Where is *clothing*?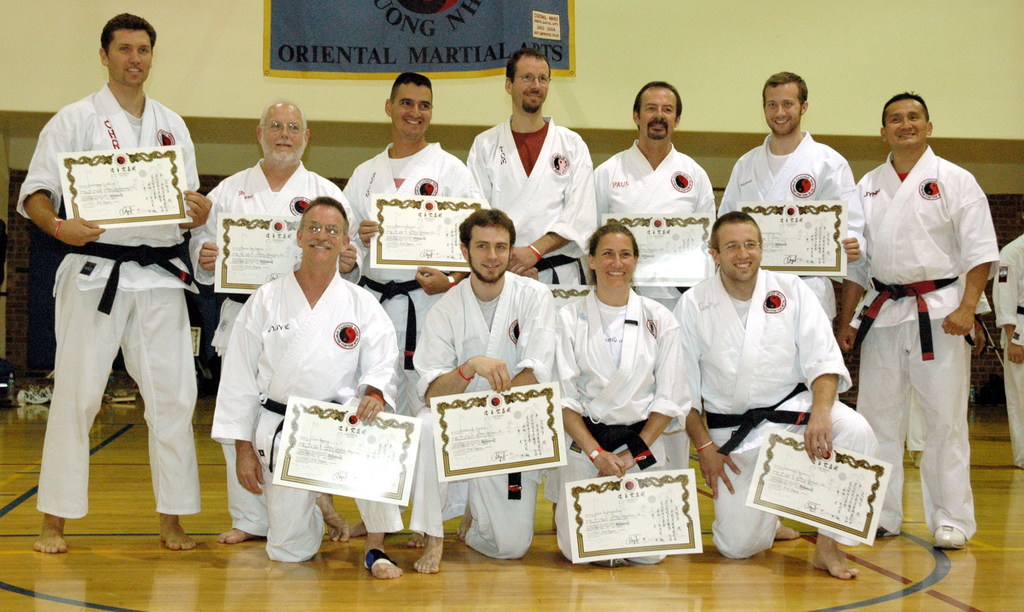
(399, 264, 557, 563).
